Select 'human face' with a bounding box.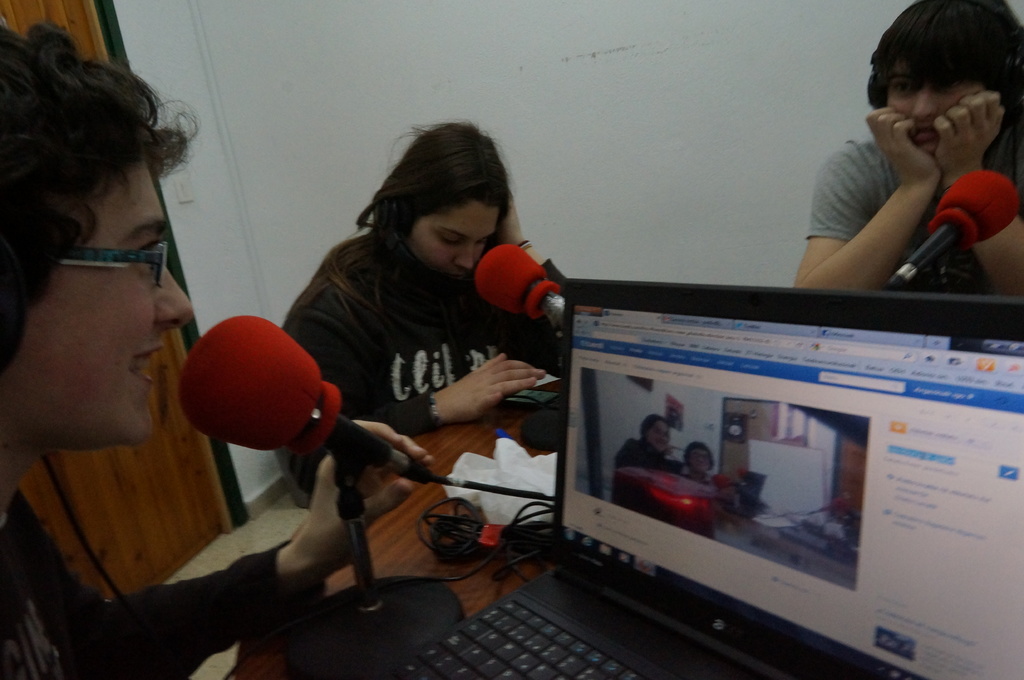
(649,421,670,450).
